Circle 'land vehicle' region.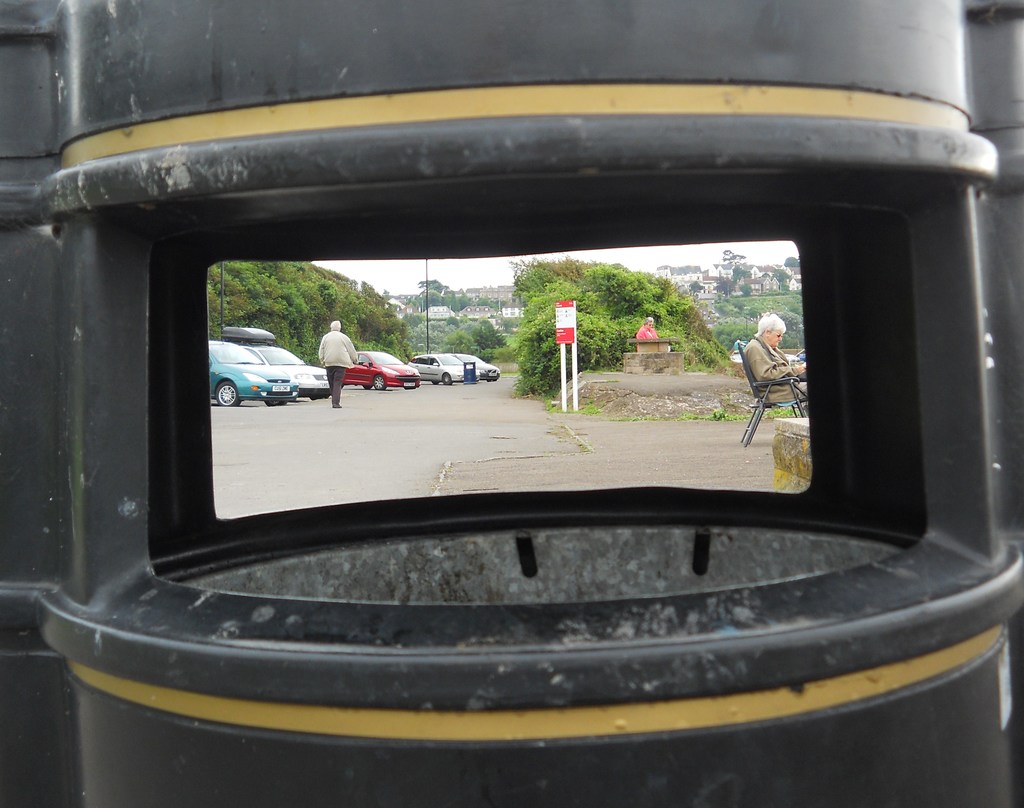
Region: (220, 325, 332, 396).
